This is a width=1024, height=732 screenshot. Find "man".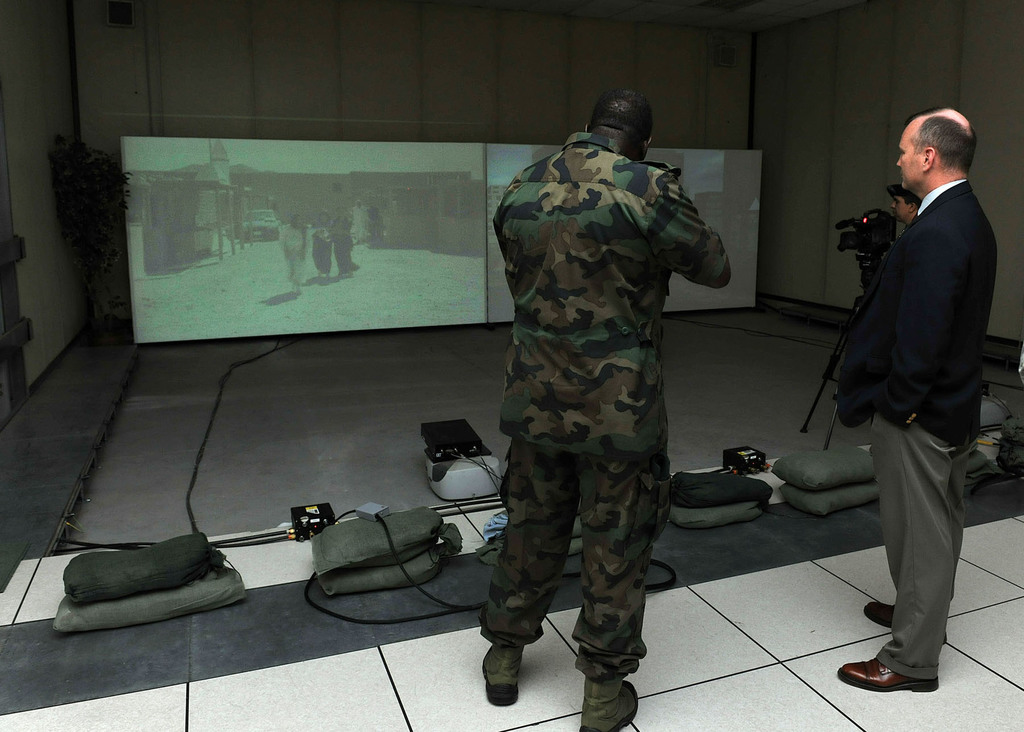
Bounding box: locate(351, 199, 369, 245).
